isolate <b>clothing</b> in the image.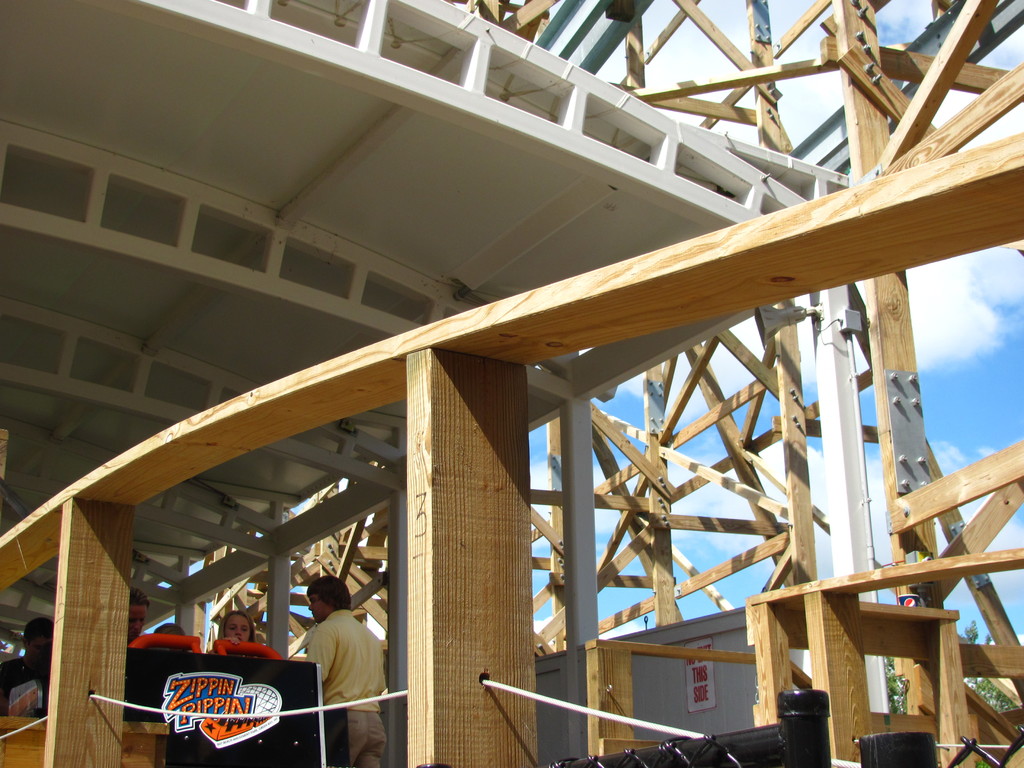
Isolated region: (298, 607, 404, 767).
